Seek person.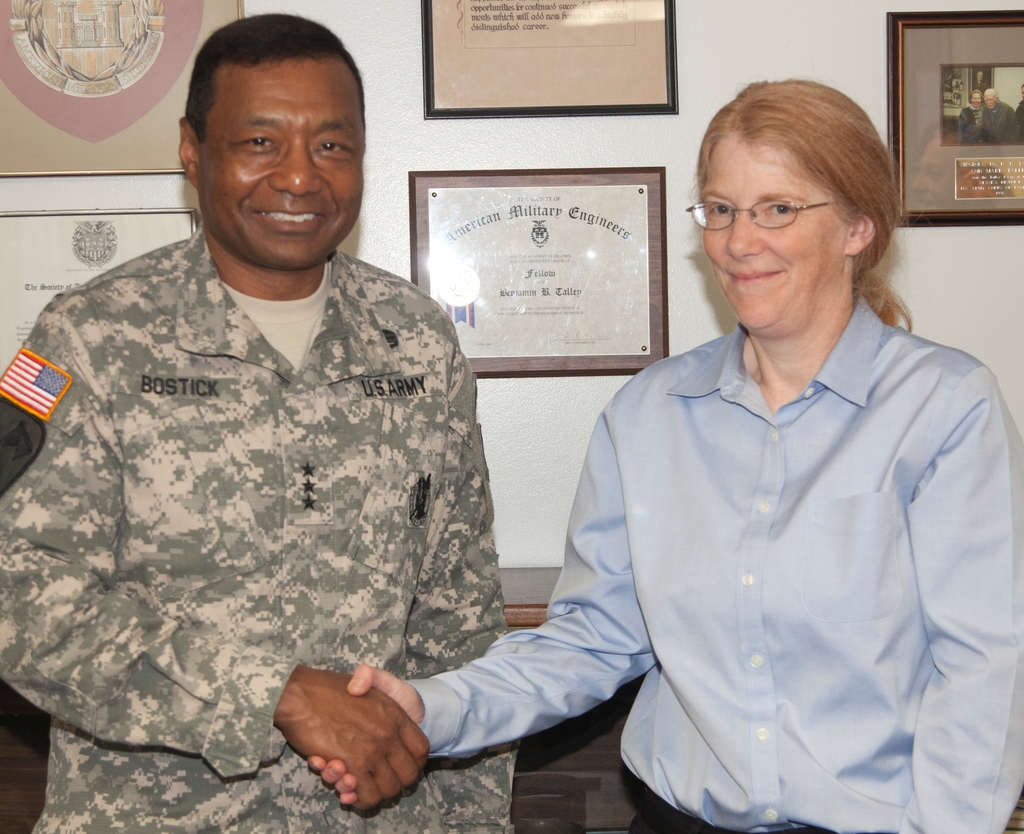
959, 91, 990, 143.
